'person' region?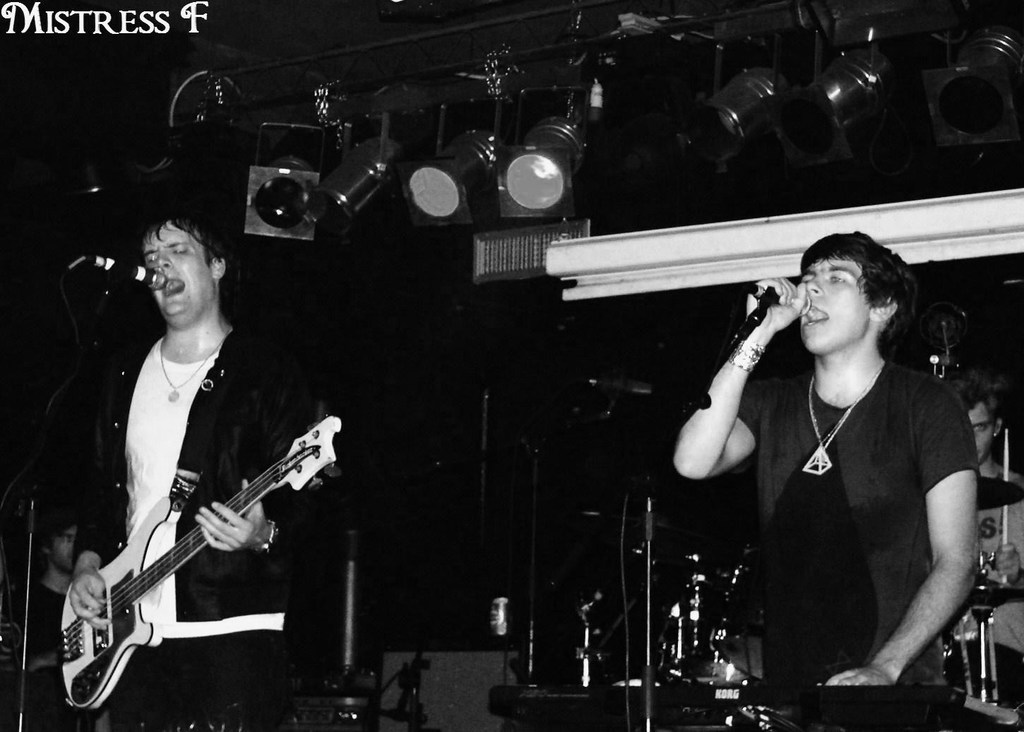
(944, 365, 1023, 718)
